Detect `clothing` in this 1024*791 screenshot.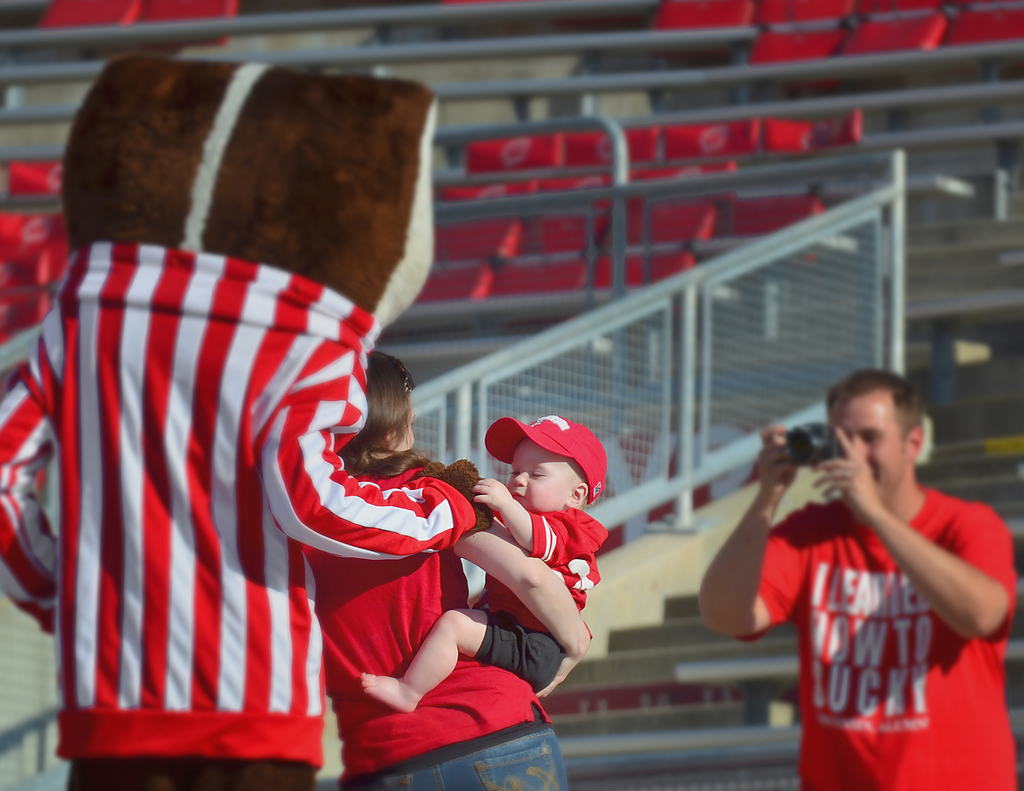
Detection: (762, 431, 996, 762).
